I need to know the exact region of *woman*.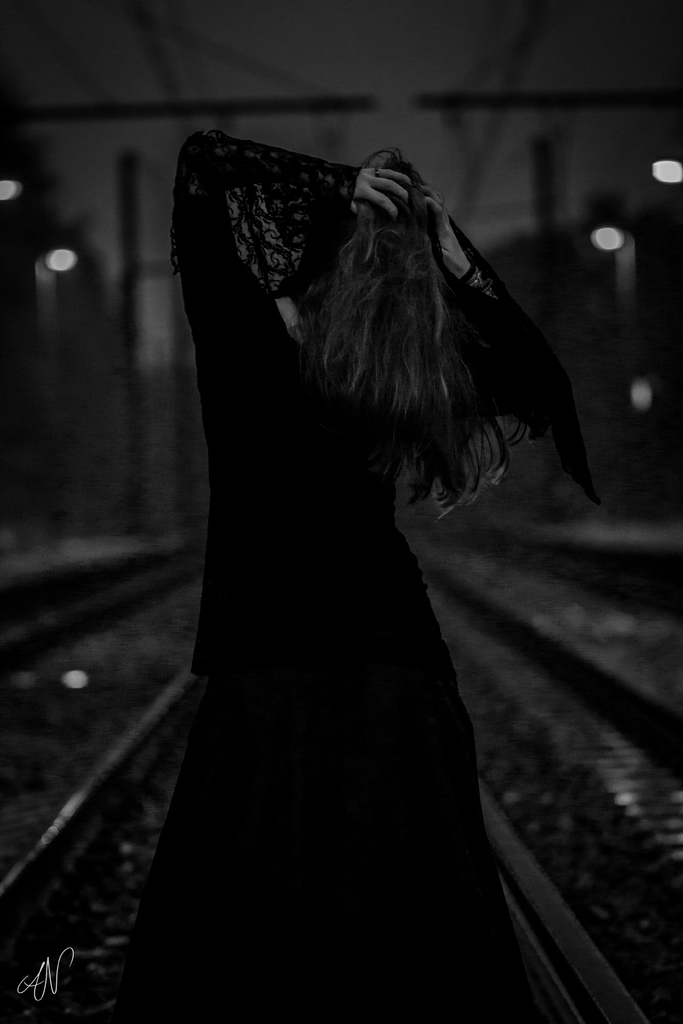
Region: [101, 83, 581, 989].
